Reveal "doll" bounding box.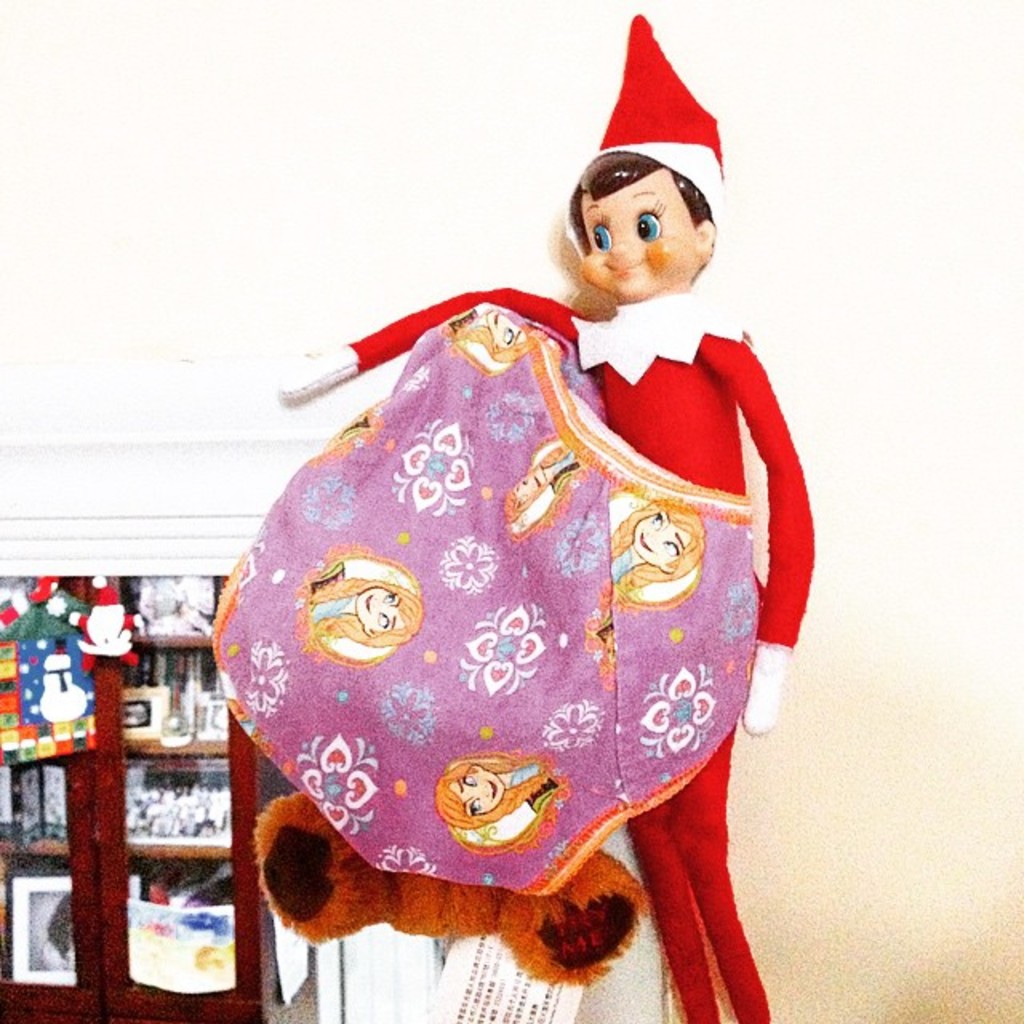
Revealed: <region>214, 21, 786, 1022</region>.
